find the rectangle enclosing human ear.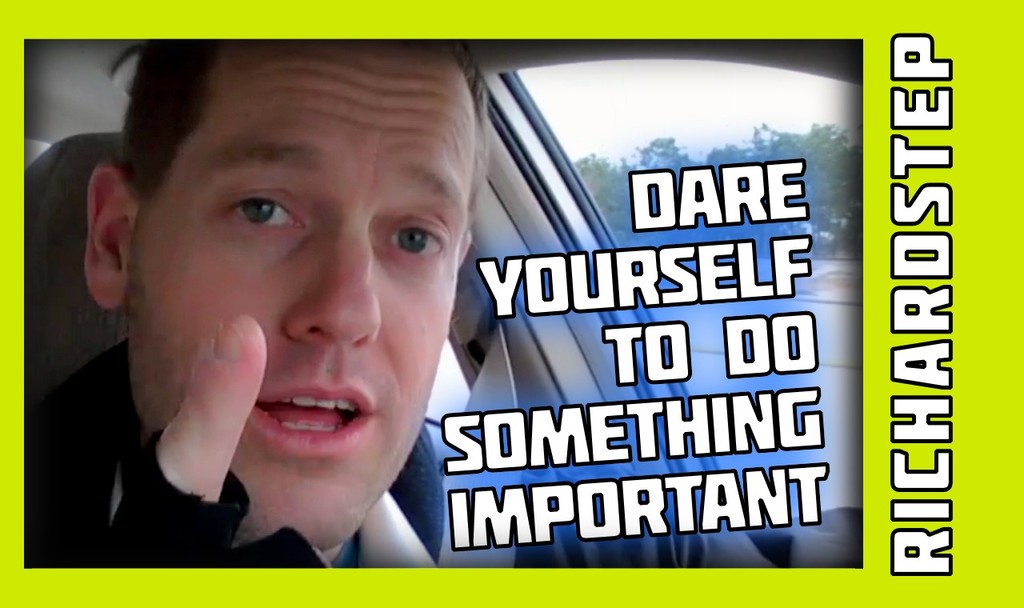
crop(84, 161, 139, 314).
